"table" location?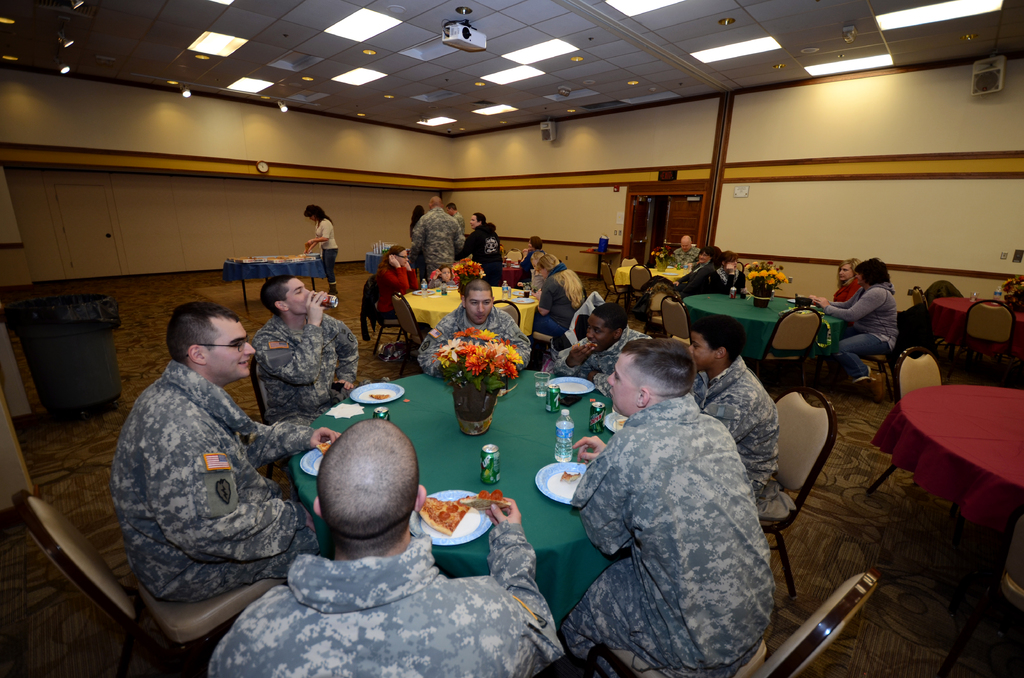
{"x1": 226, "y1": 254, "x2": 328, "y2": 310}
